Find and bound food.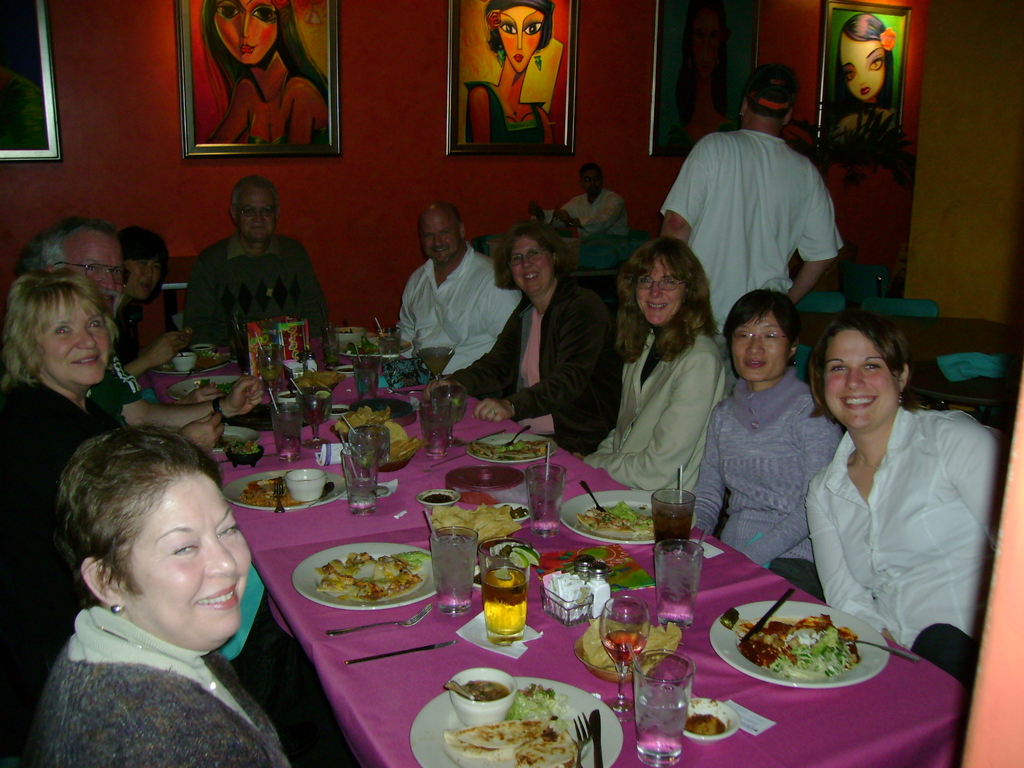
Bound: locate(227, 433, 264, 460).
